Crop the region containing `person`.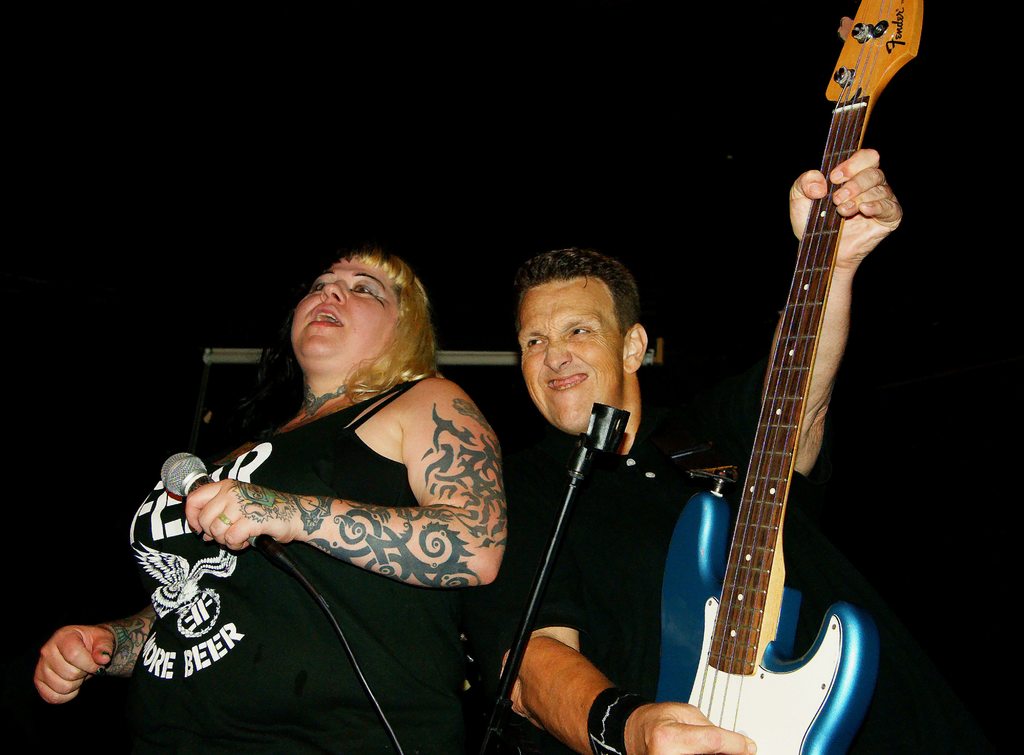
Crop region: {"left": 476, "top": 152, "right": 903, "bottom": 754}.
